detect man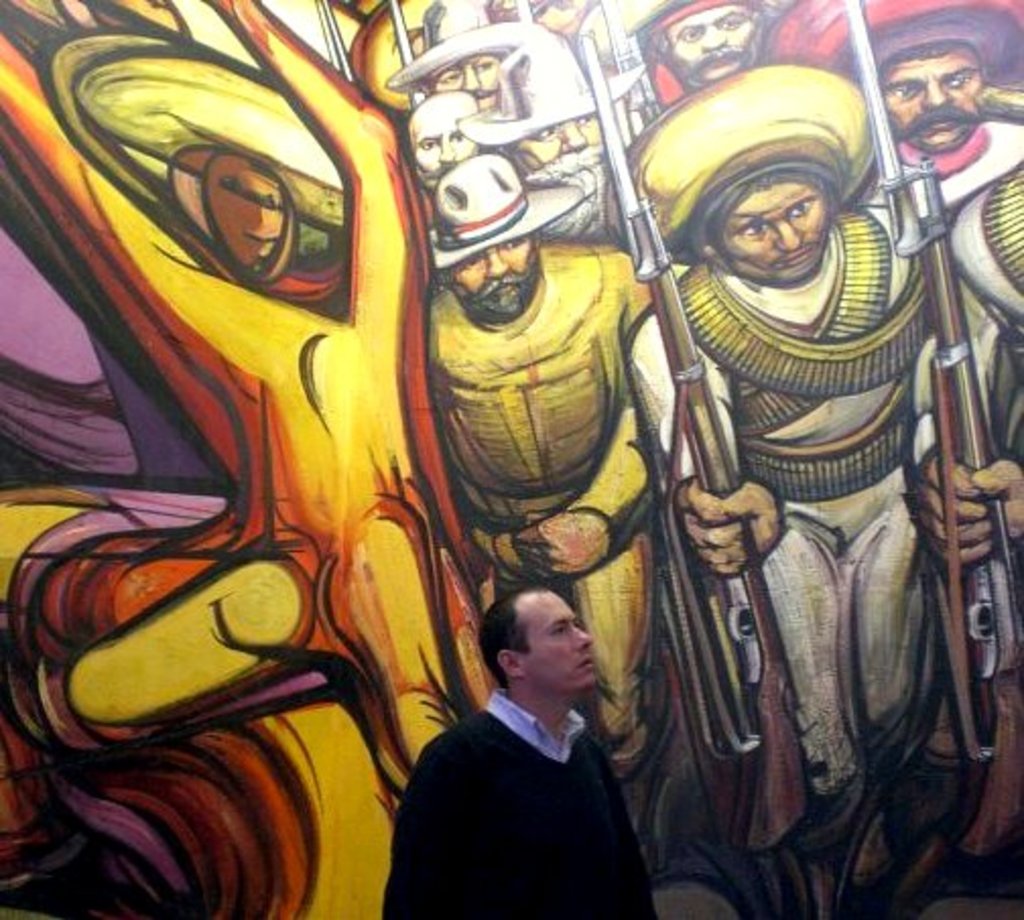
[x1=380, y1=0, x2=522, y2=120]
